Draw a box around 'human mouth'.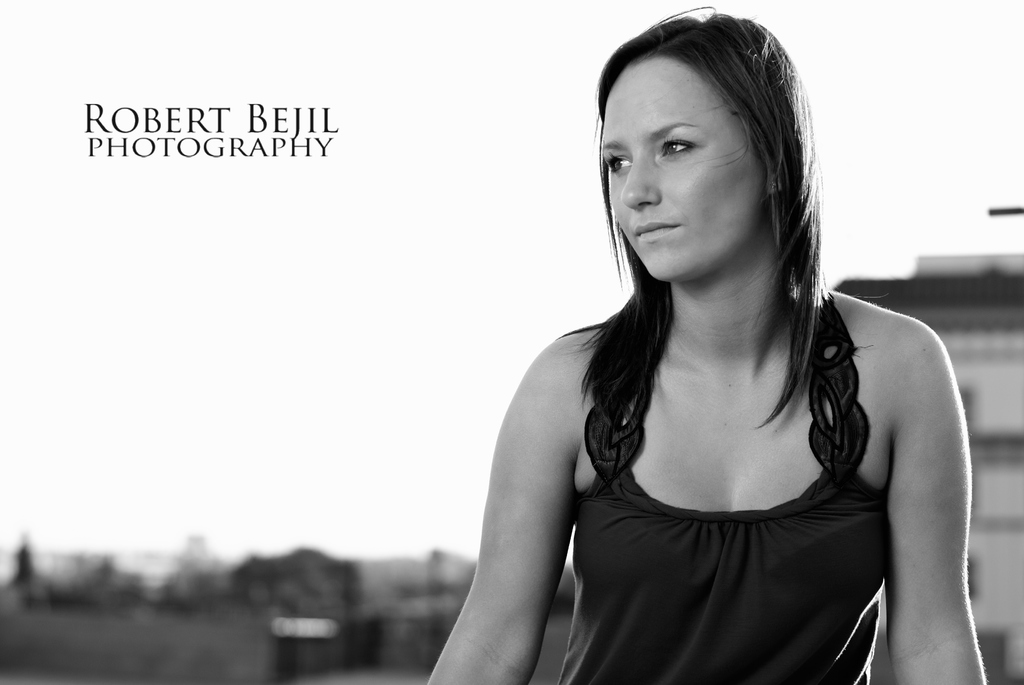
BBox(635, 209, 684, 246).
